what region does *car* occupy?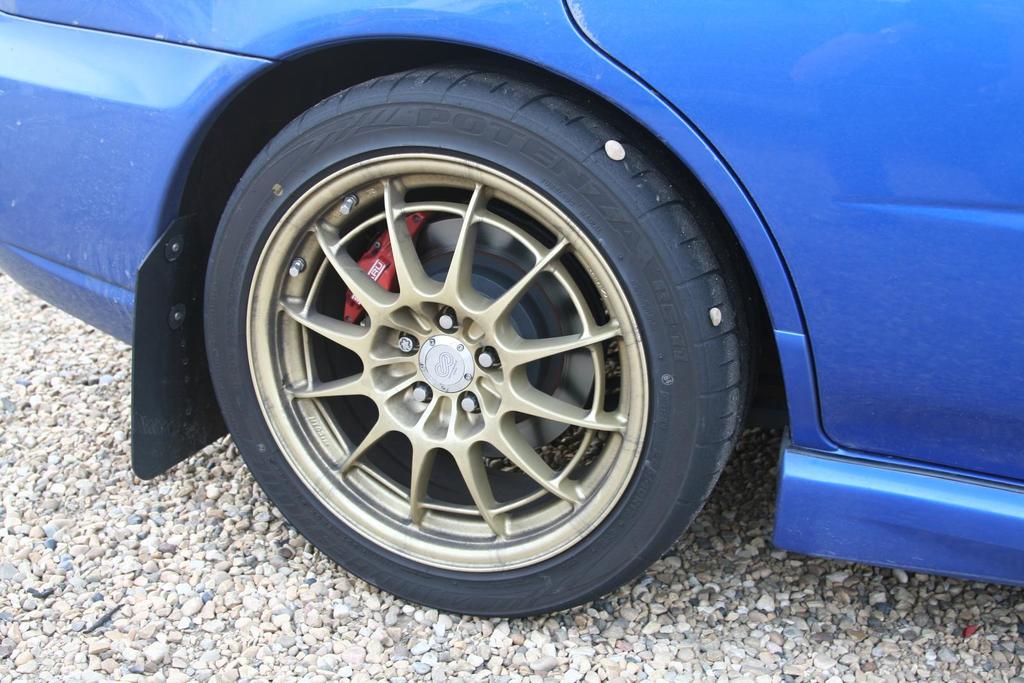
region(0, 0, 1023, 618).
